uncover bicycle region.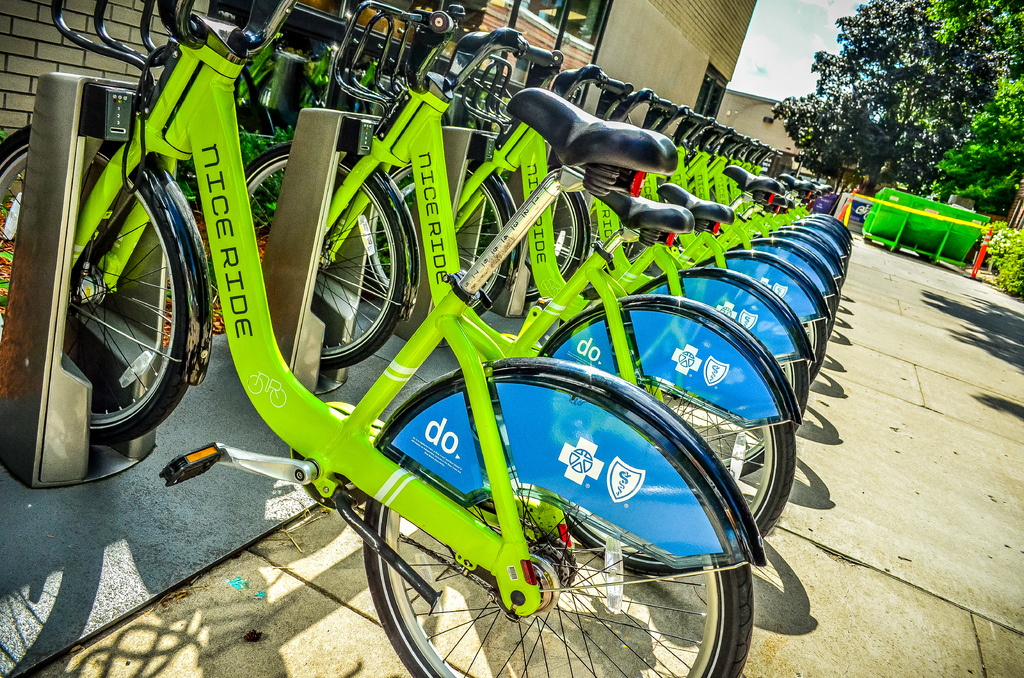
Uncovered: l=437, t=22, r=832, b=373.
